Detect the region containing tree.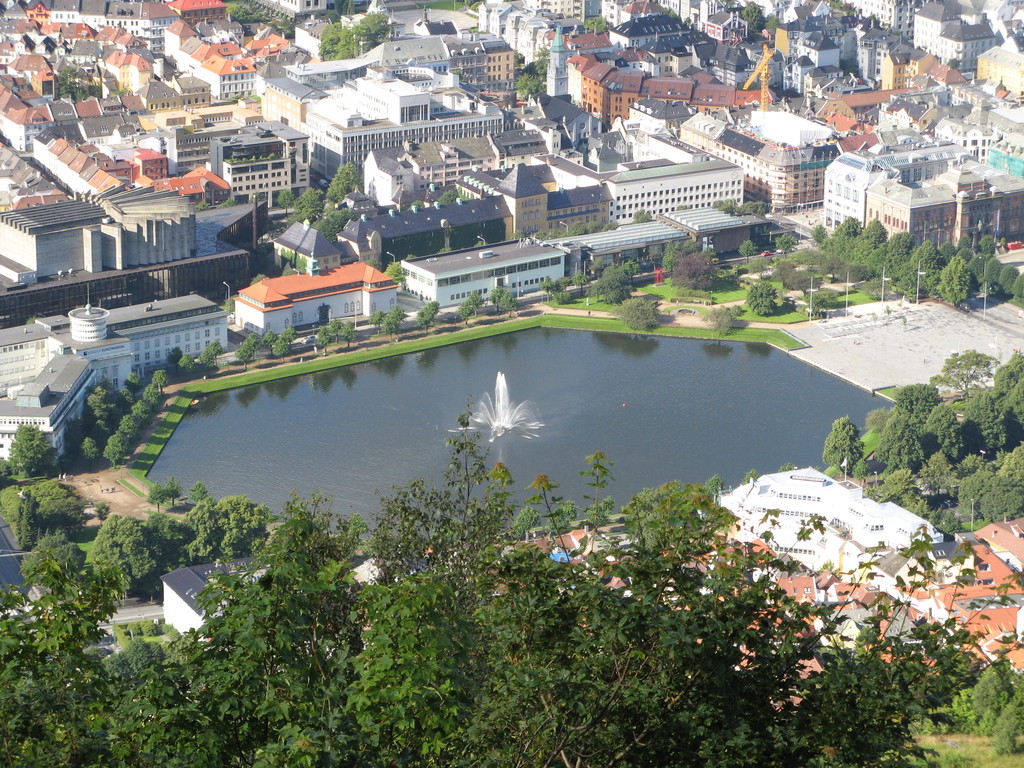
(x1=166, y1=349, x2=184, y2=373).
